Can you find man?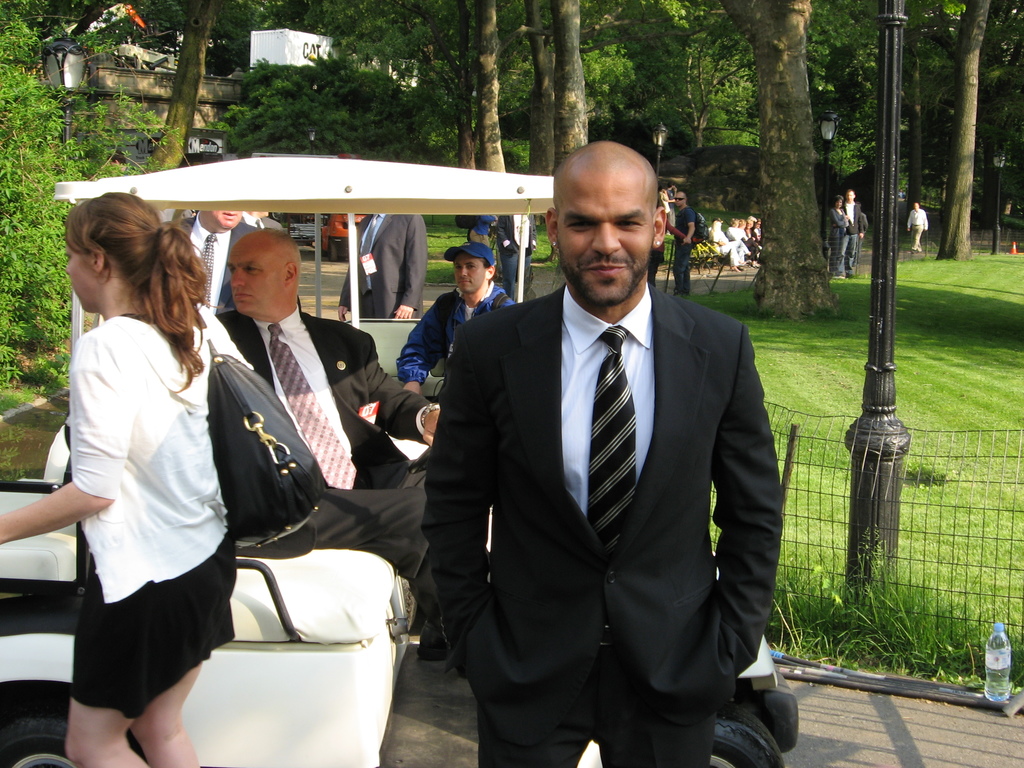
Yes, bounding box: [707,218,746,264].
